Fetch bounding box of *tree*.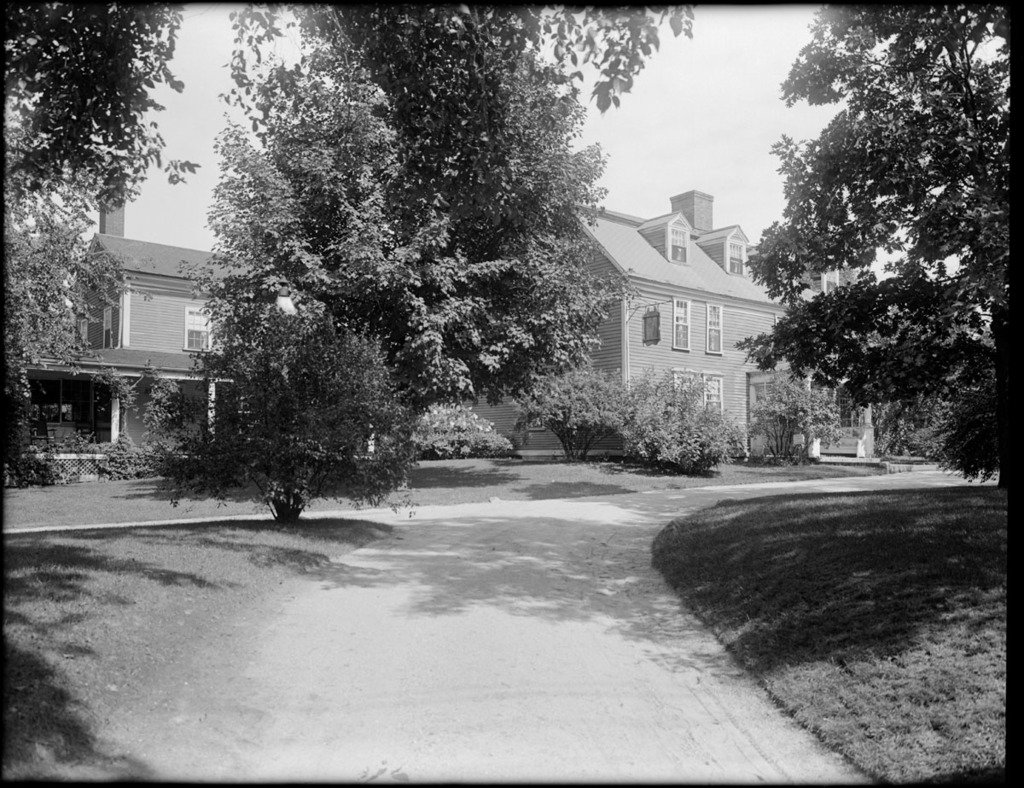
Bbox: 730:334:863:443.
